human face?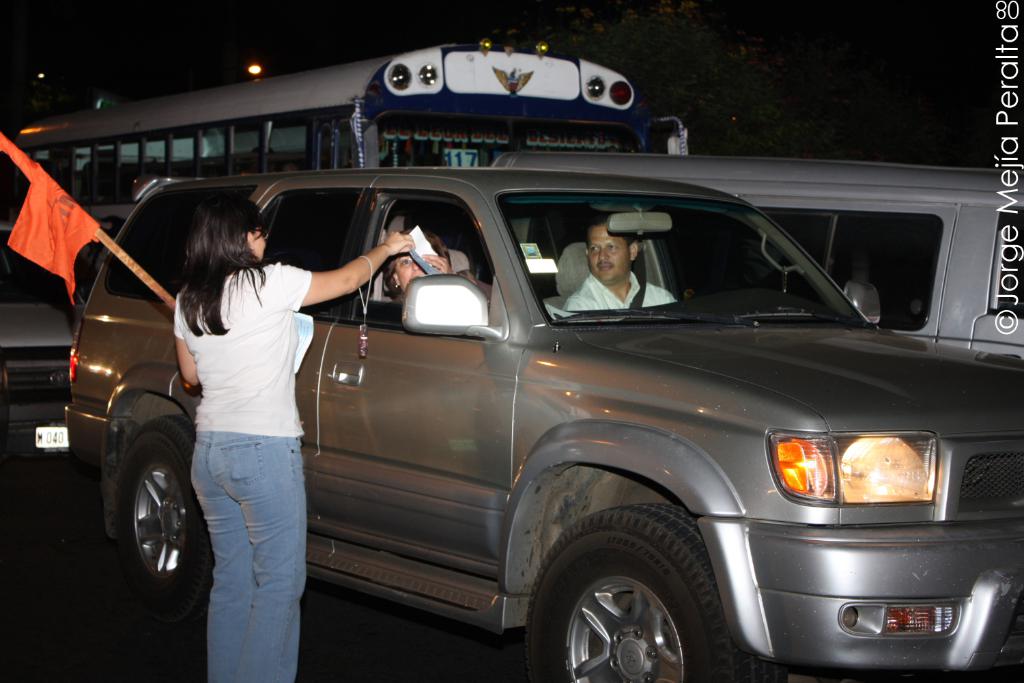
detection(388, 251, 421, 285)
